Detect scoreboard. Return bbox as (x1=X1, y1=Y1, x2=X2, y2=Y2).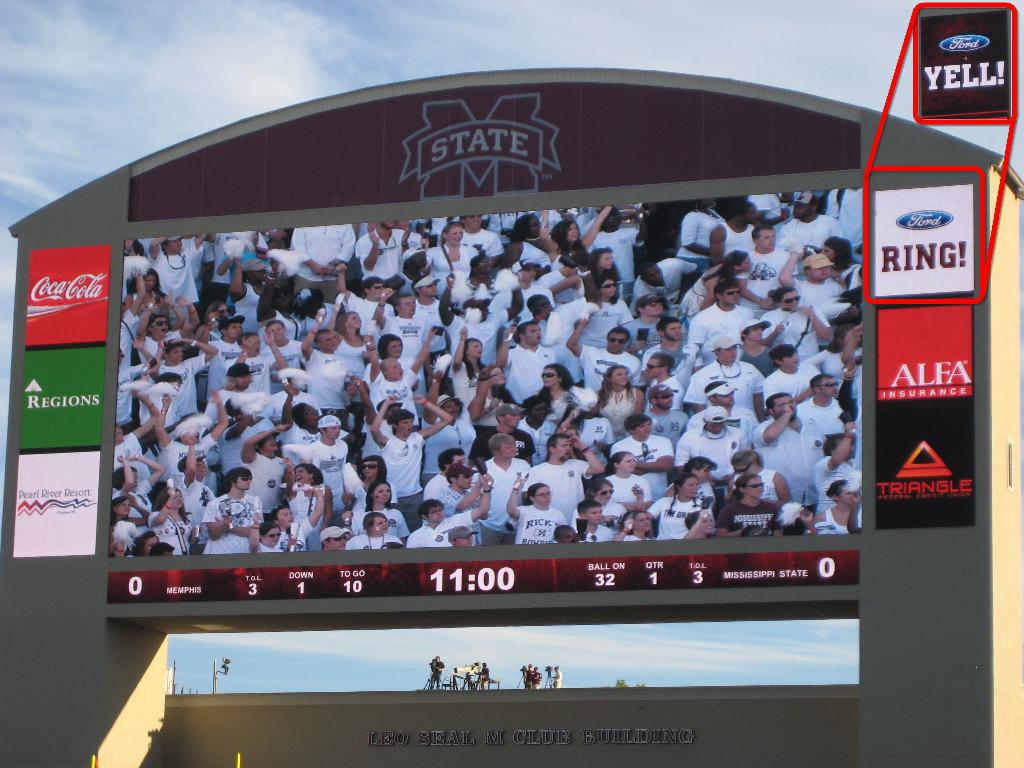
(x1=57, y1=62, x2=927, y2=744).
